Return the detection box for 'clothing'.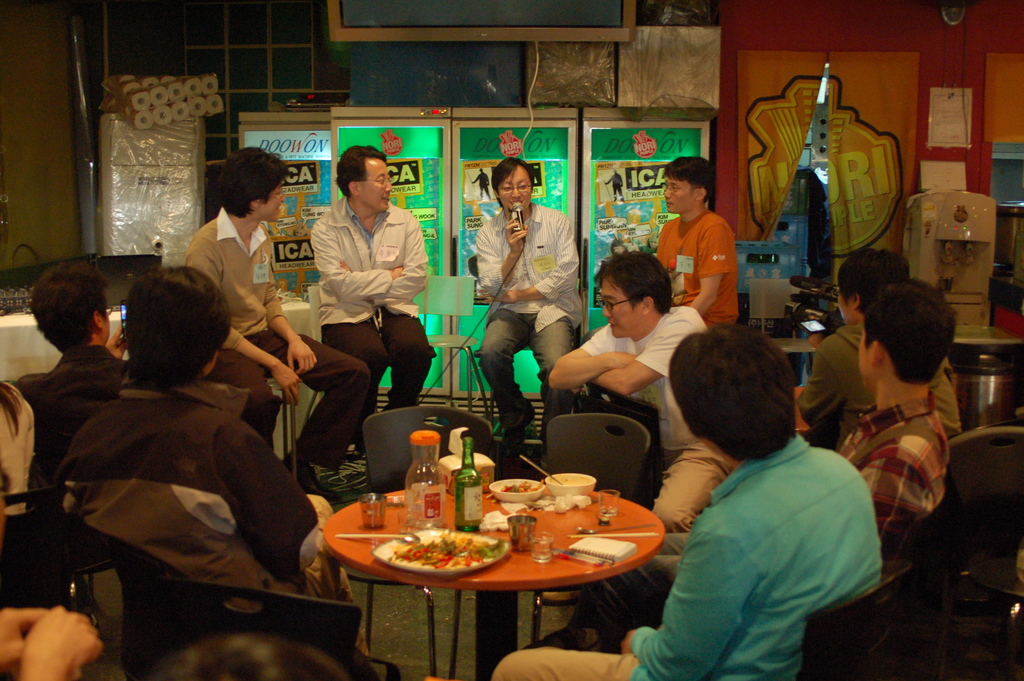
(467, 198, 581, 329).
